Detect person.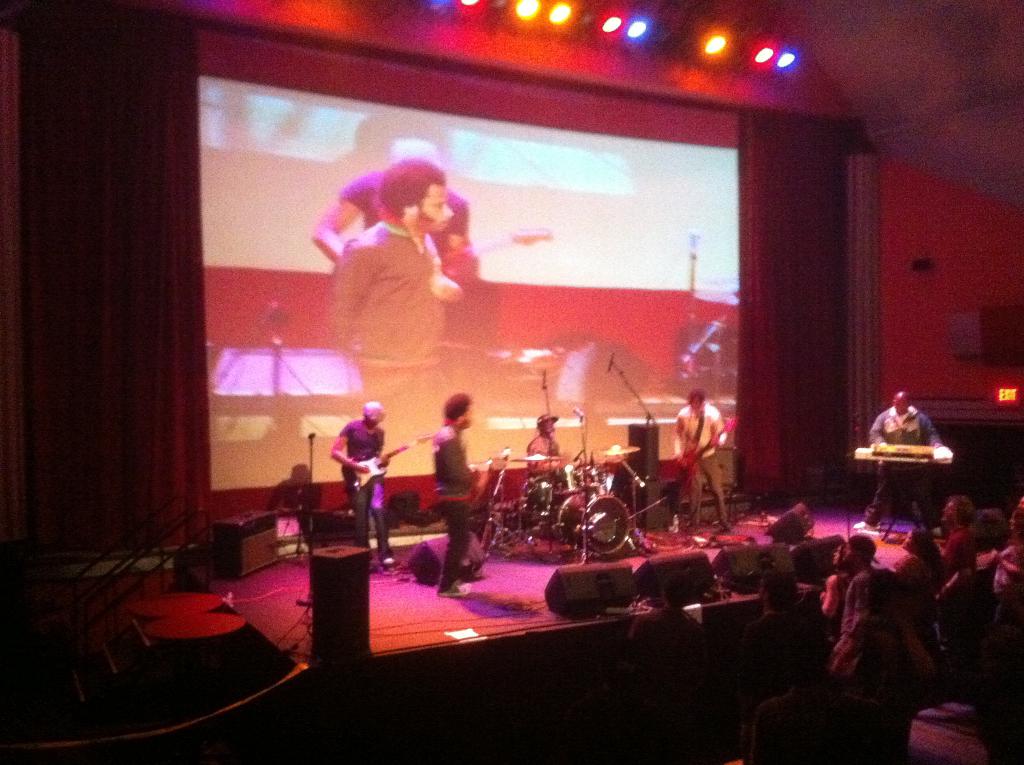
Detected at [left=862, top=388, right=936, bottom=535].
